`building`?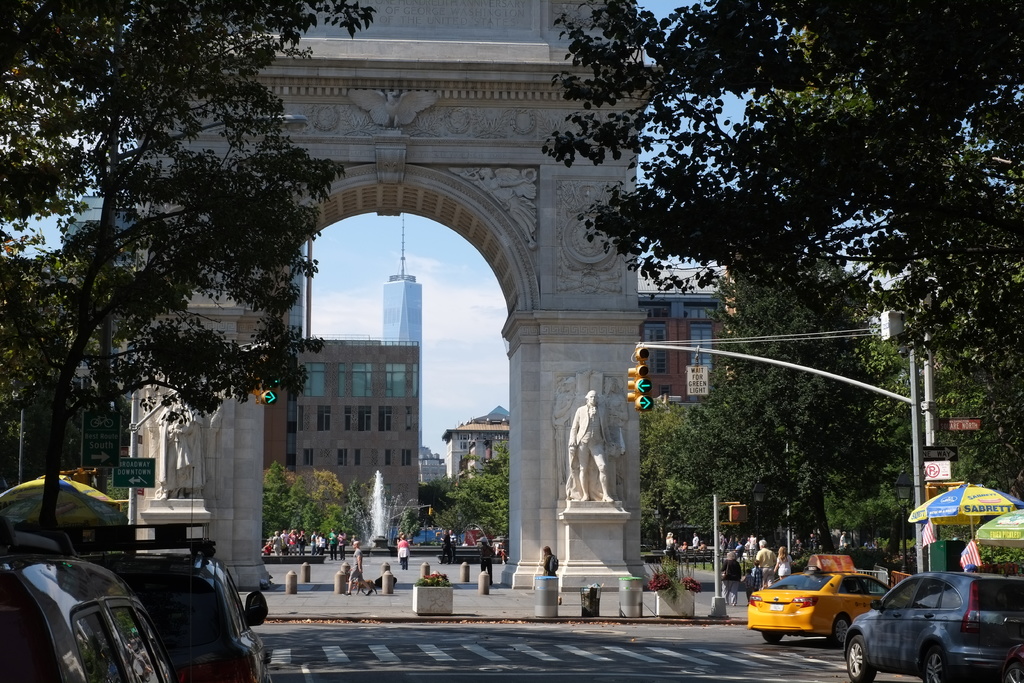
BBox(445, 403, 513, 481)
